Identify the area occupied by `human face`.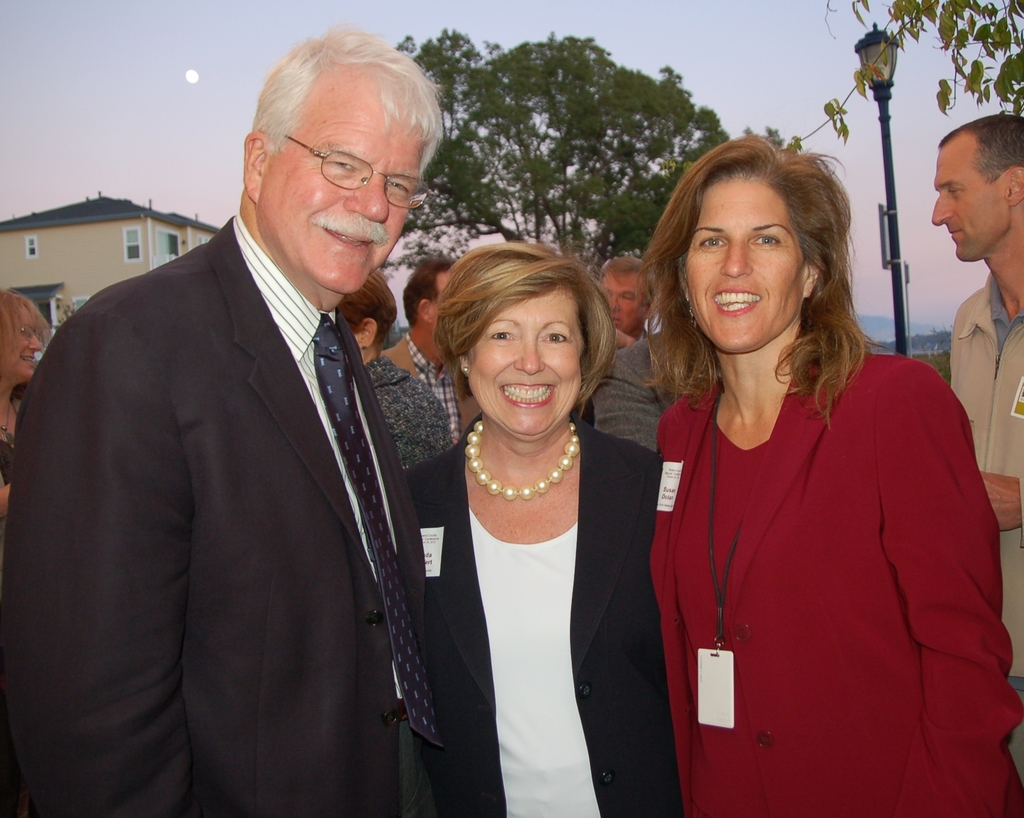
Area: box=[471, 287, 591, 437].
